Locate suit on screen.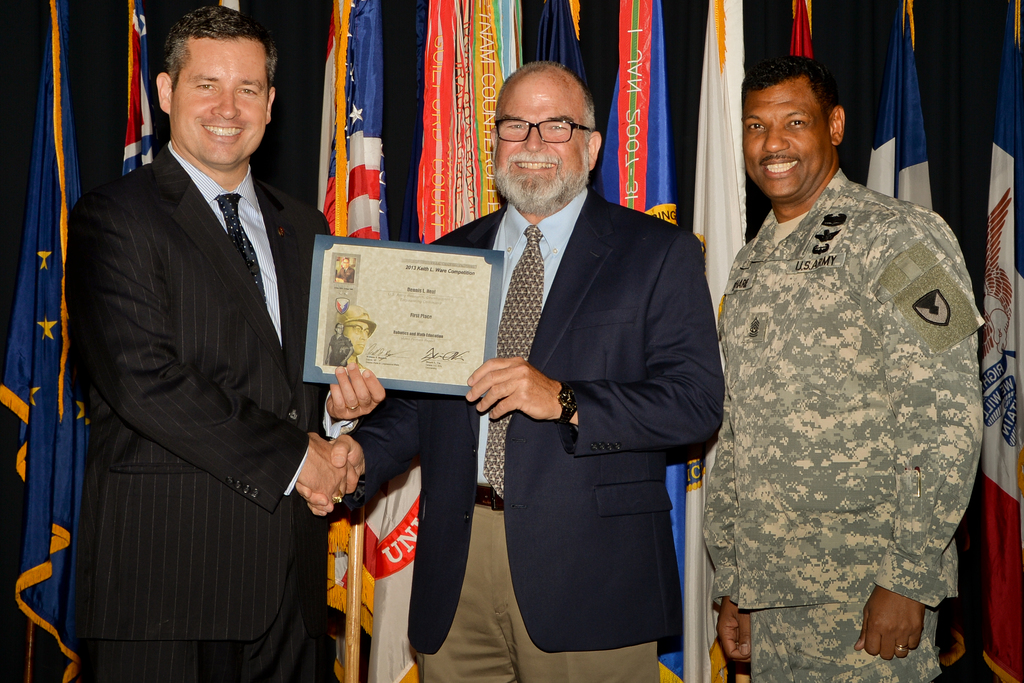
On screen at [48, 27, 355, 682].
